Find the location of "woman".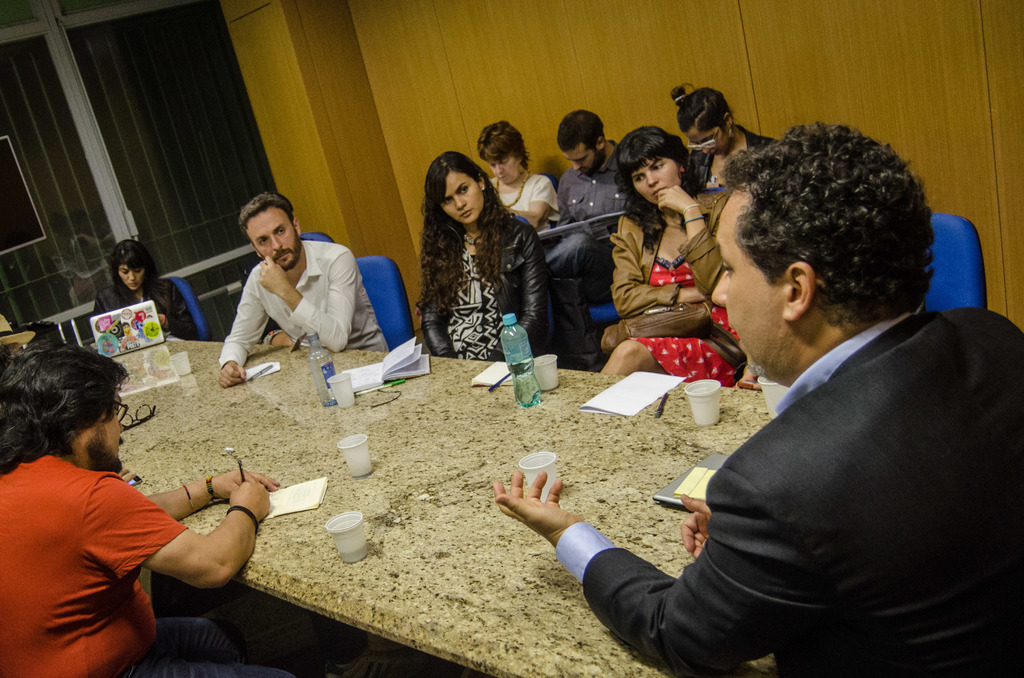
Location: pyautogui.locateOnScreen(596, 125, 755, 380).
